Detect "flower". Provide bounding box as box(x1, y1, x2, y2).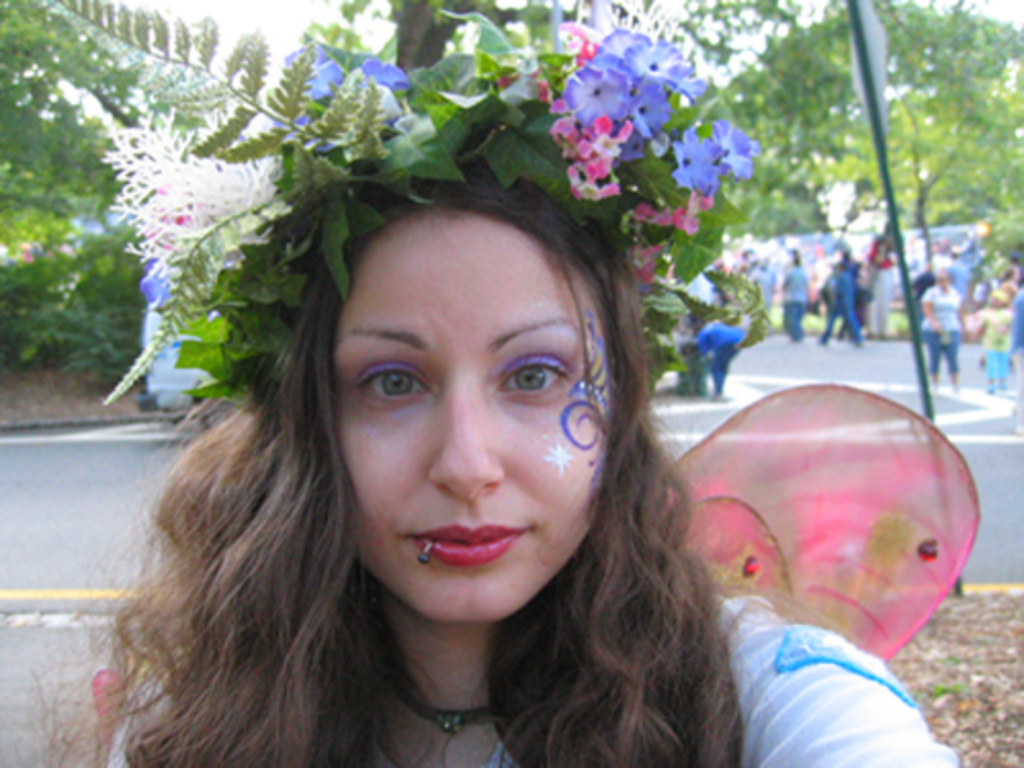
box(672, 133, 723, 195).
